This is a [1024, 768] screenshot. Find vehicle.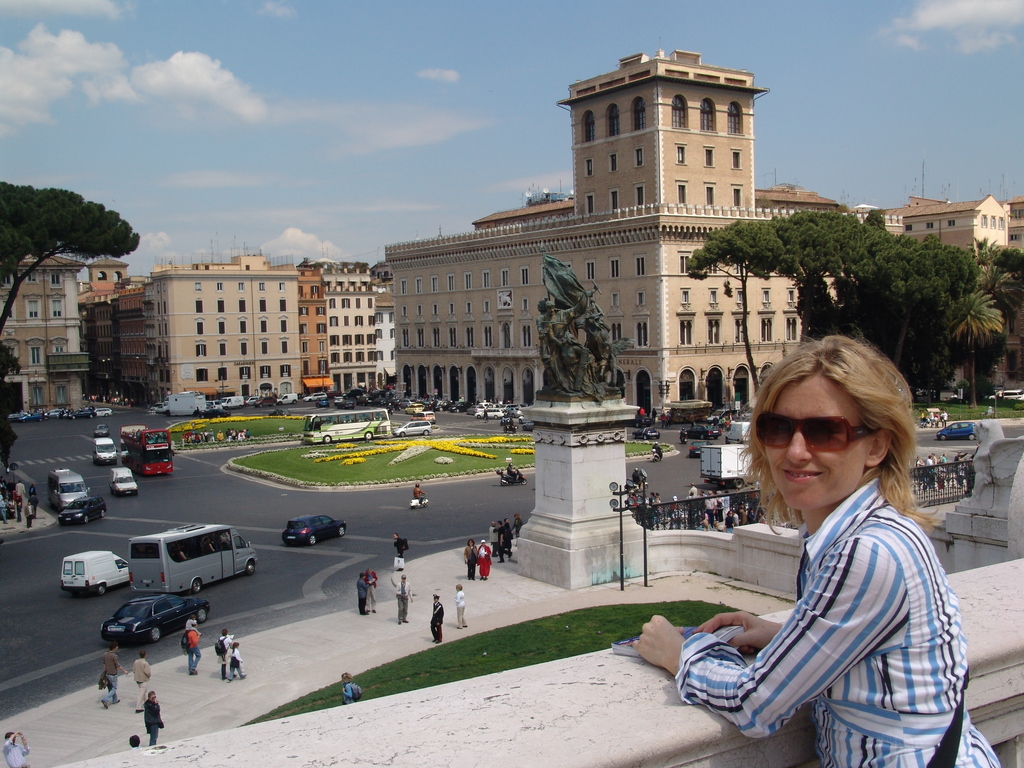
Bounding box: (57,548,134,596).
